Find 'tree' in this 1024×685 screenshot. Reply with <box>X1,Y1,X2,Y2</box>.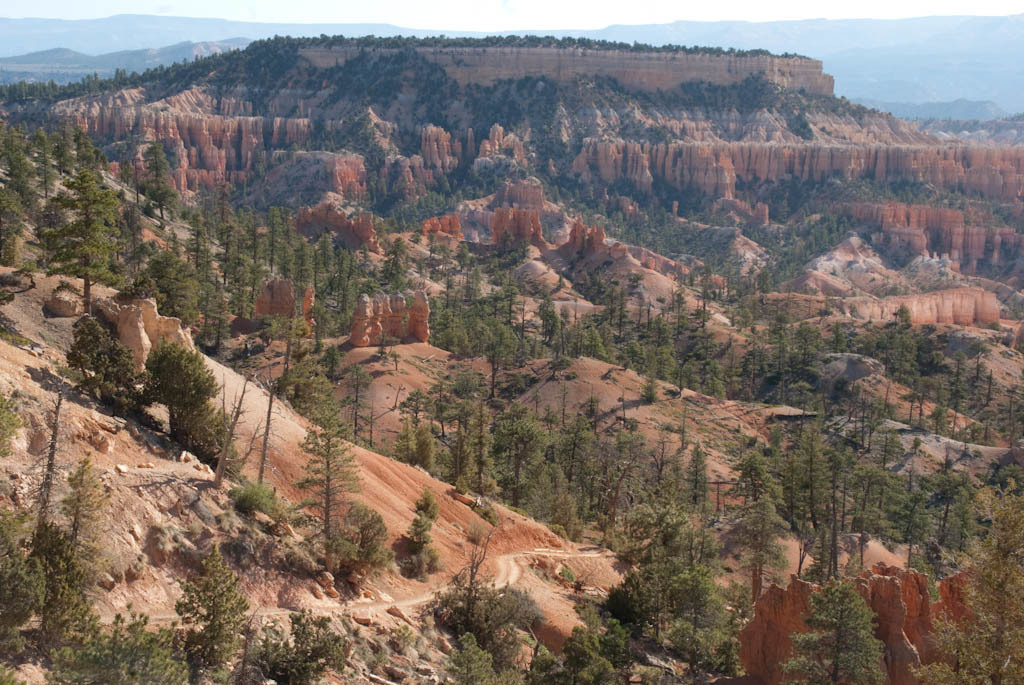
<box>560,401,601,488</box>.
